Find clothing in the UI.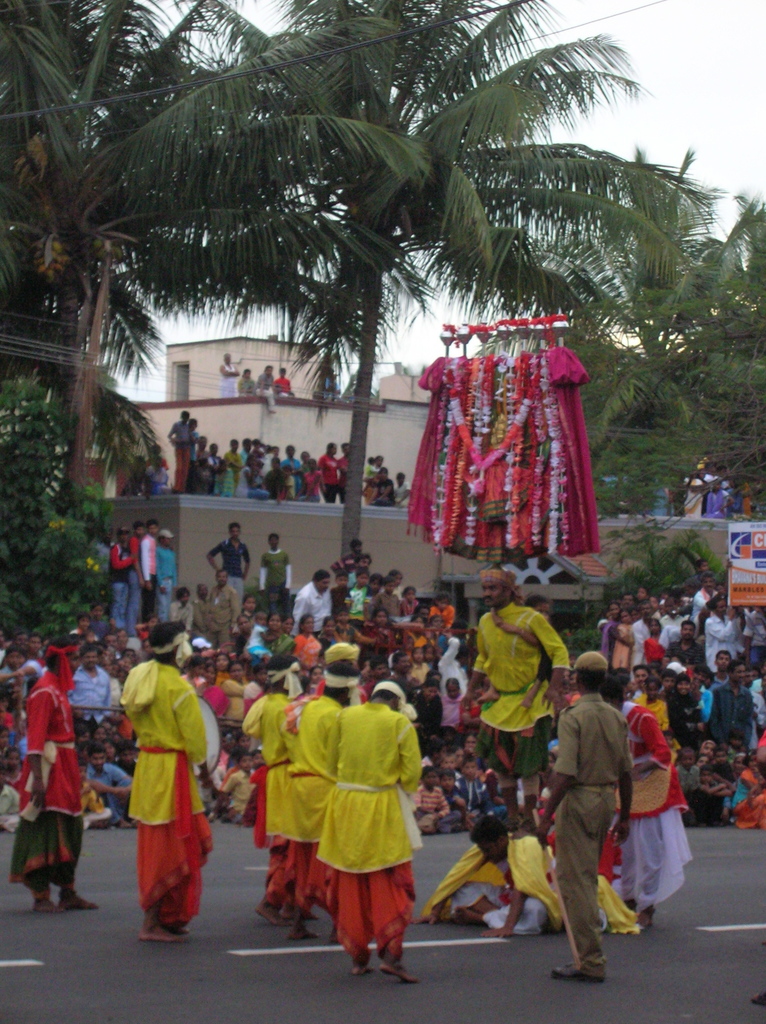
UI element at 22 671 97 886.
